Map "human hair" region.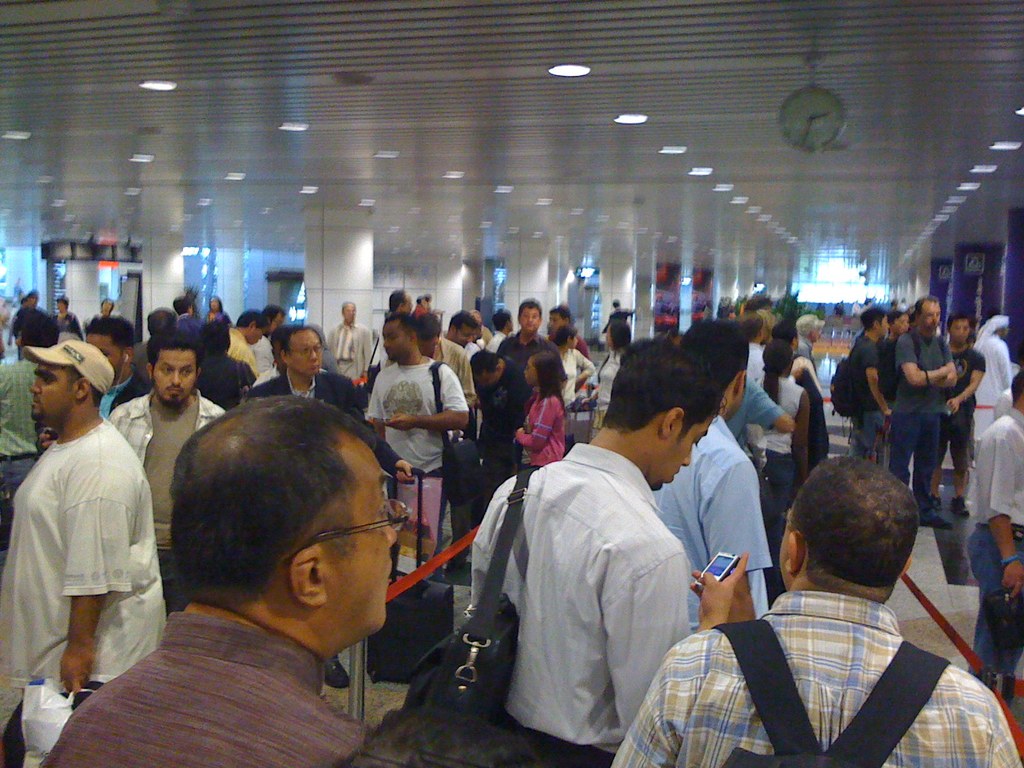
Mapped to bbox(415, 296, 420, 308).
